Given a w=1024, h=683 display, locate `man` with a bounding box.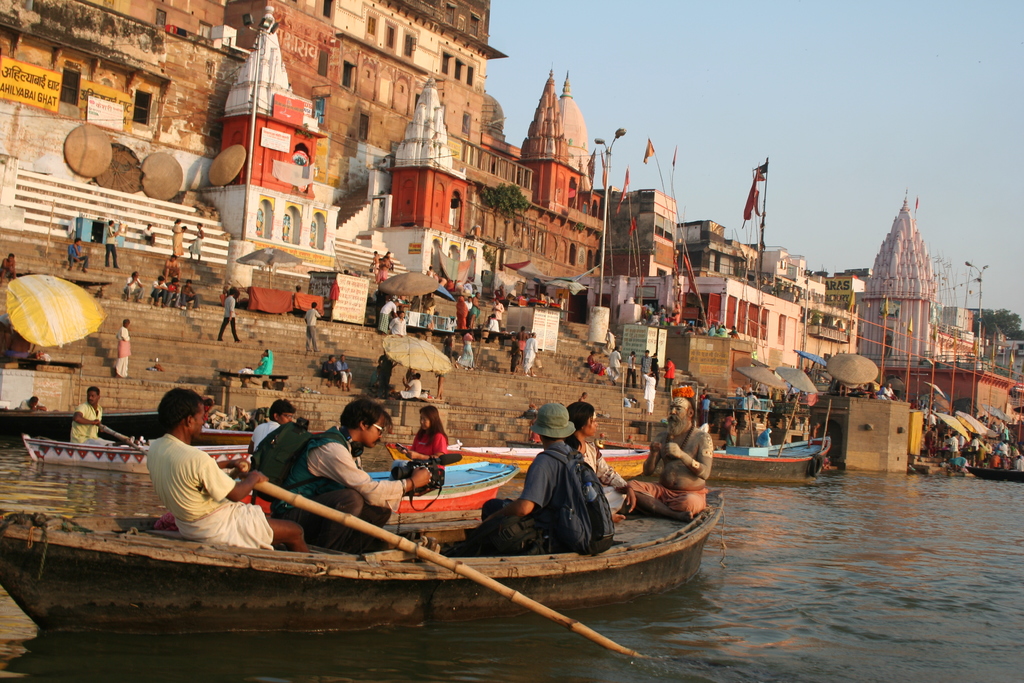
Located: box=[244, 397, 296, 452].
